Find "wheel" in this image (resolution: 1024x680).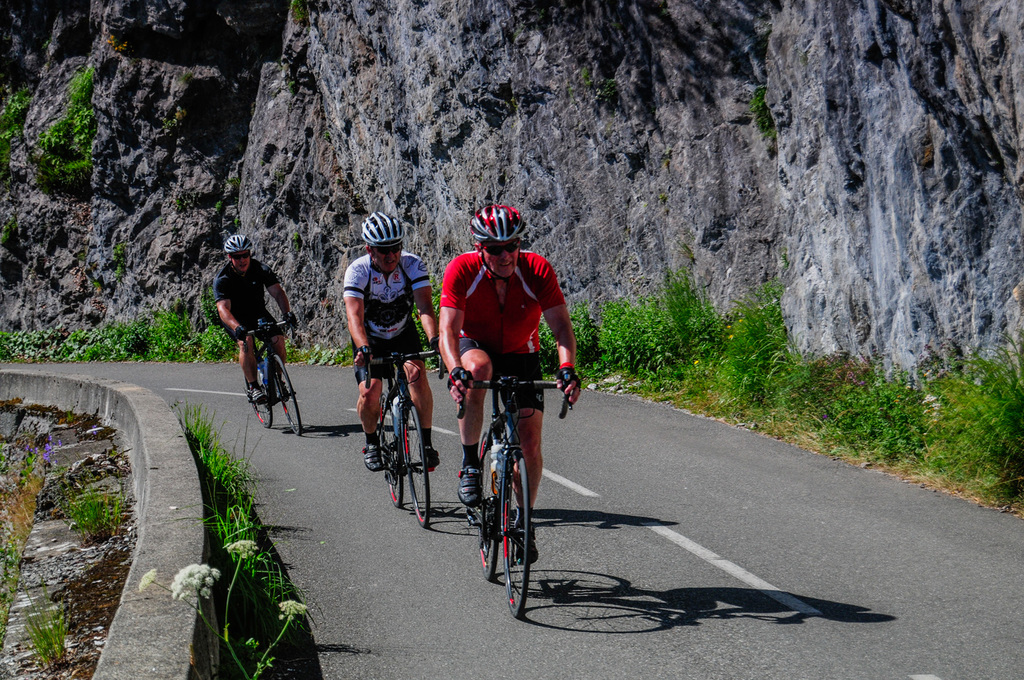
245 361 278 432.
